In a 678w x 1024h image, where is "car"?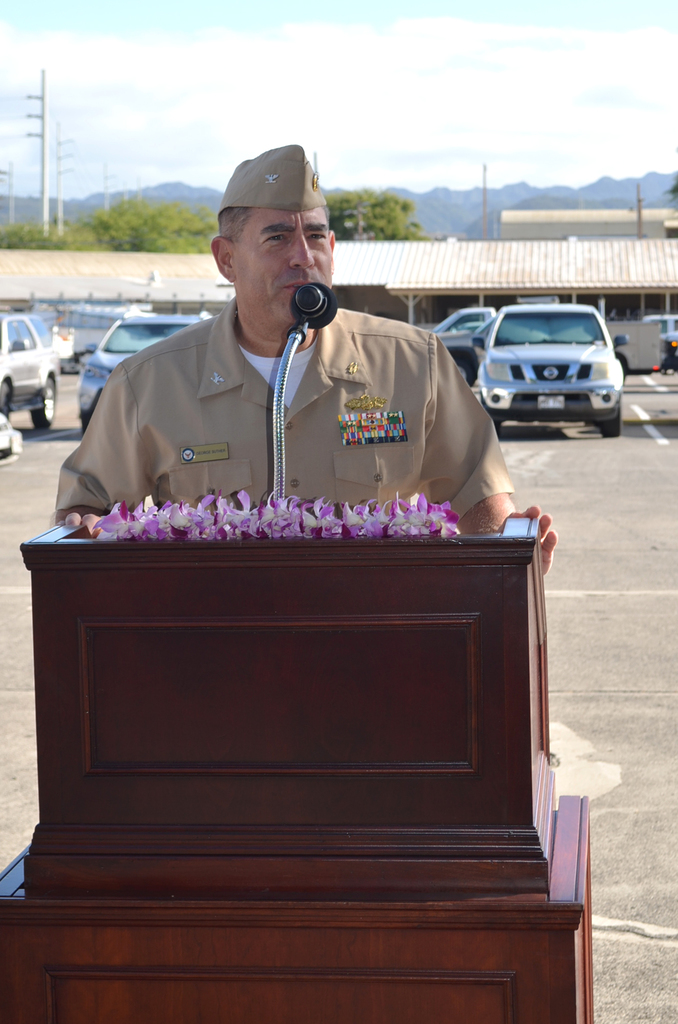
<region>78, 316, 206, 428</region>.
